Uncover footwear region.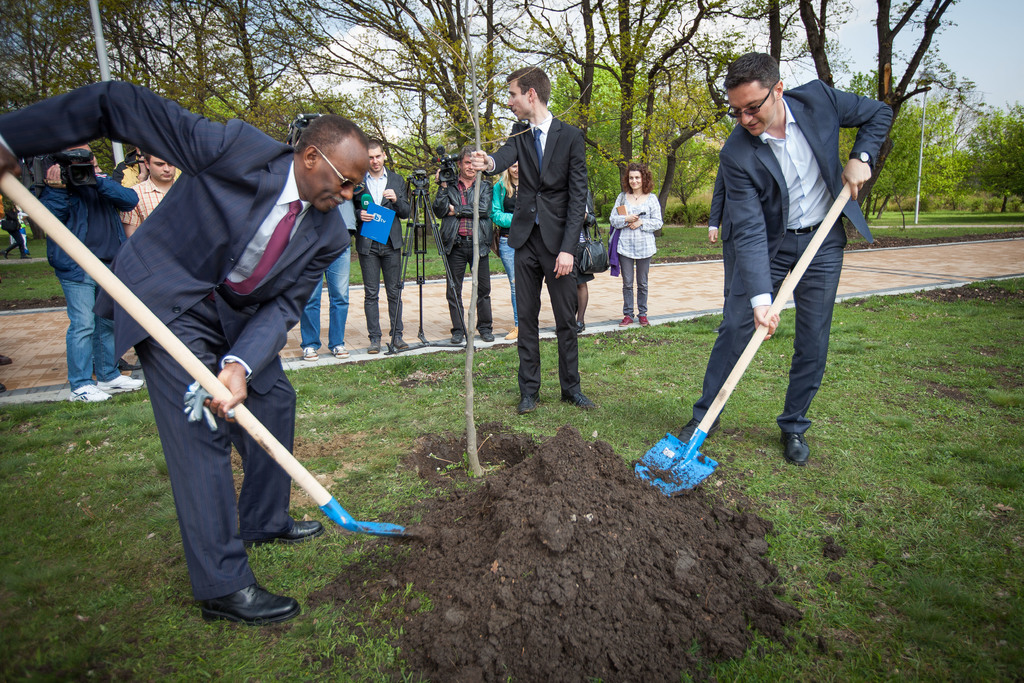
Uncovered: 244, 519, 318, 544.
